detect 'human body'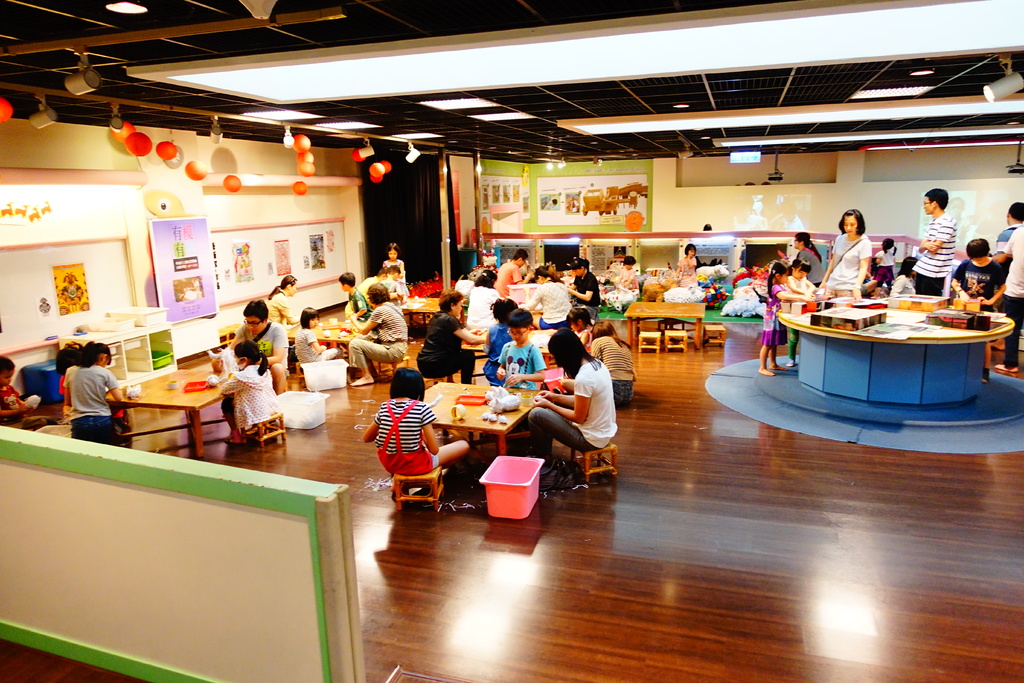
Rect(913, 184, 957, 293)
